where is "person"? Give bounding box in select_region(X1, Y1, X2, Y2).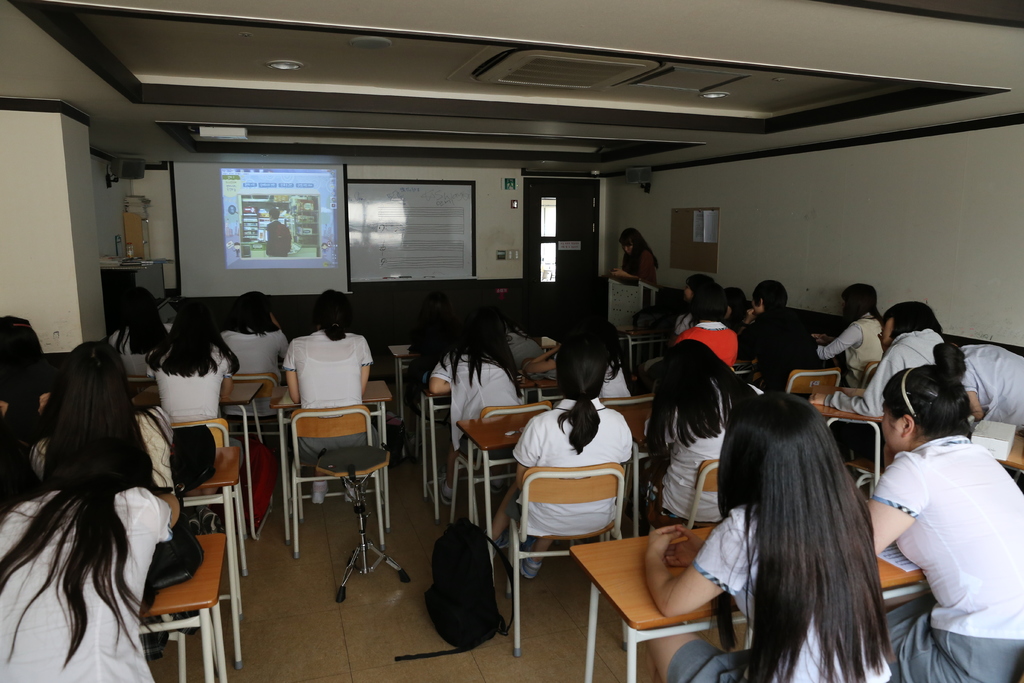
select_region(607, 227, 657, 310).
